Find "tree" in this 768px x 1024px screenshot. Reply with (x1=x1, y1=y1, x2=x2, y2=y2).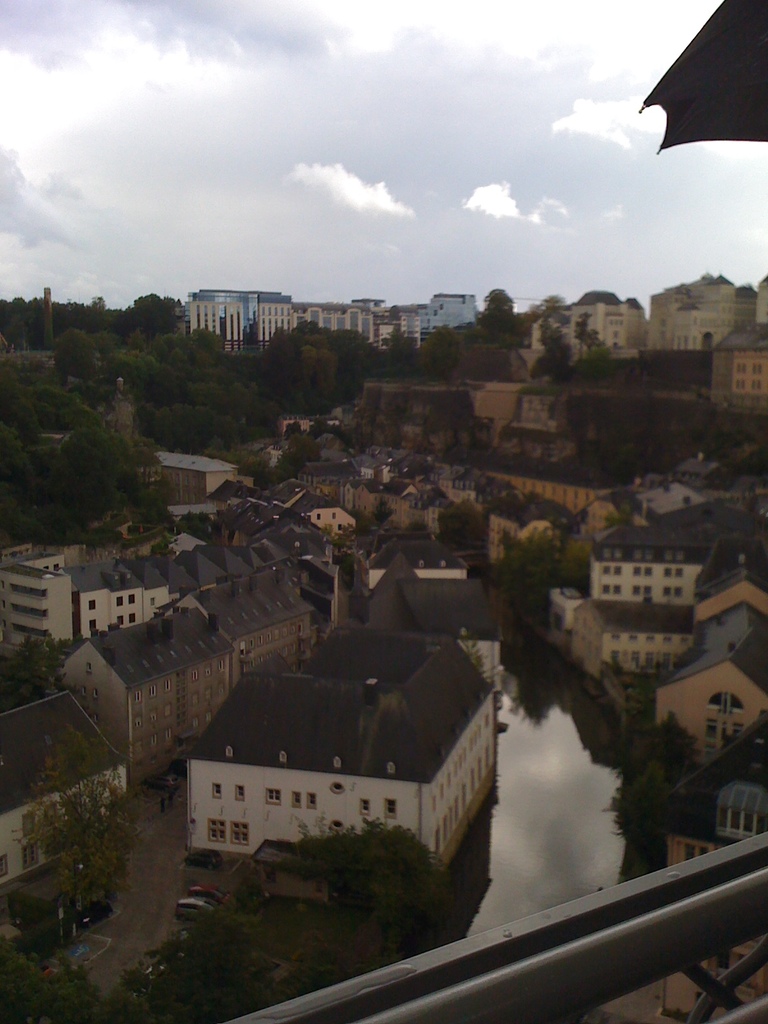
(x1=349, y1=508, x2=375, y2=534).
